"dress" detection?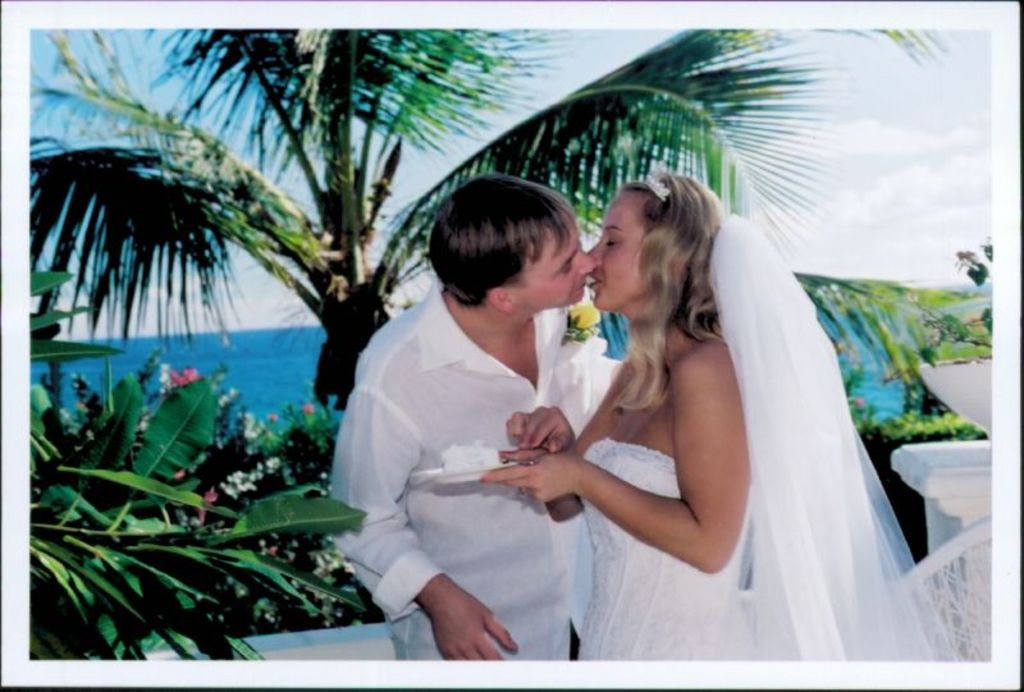
box=[549, 193, 908, 665]
